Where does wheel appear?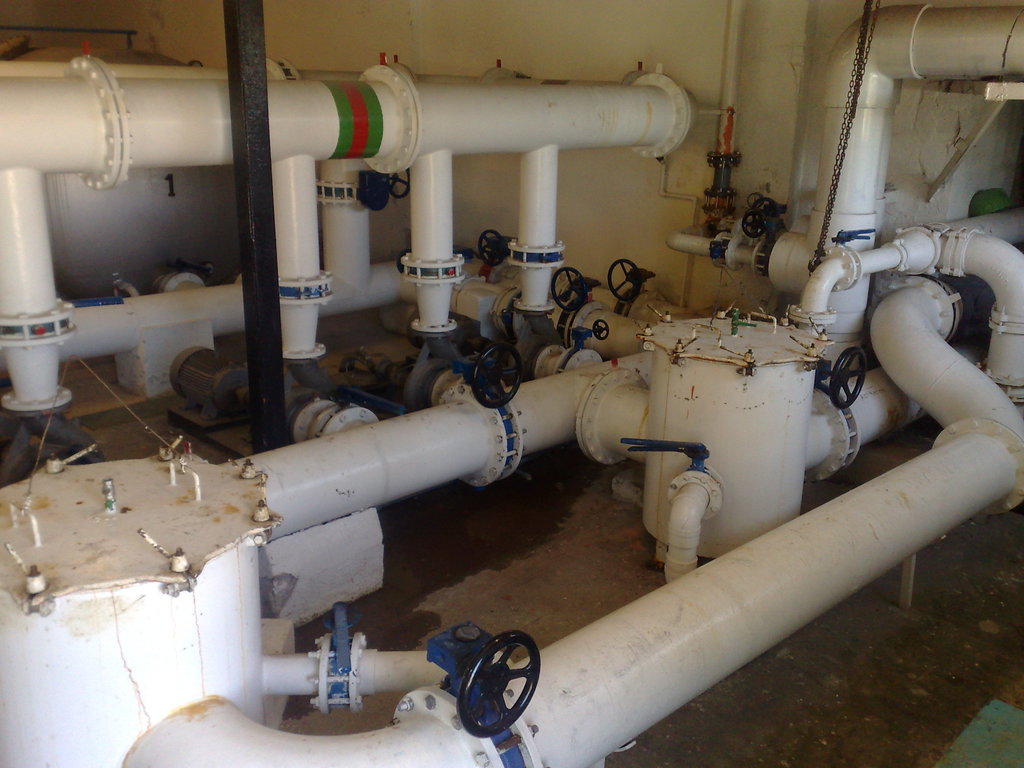
Appears at detection(474, 228, 506, 262).
